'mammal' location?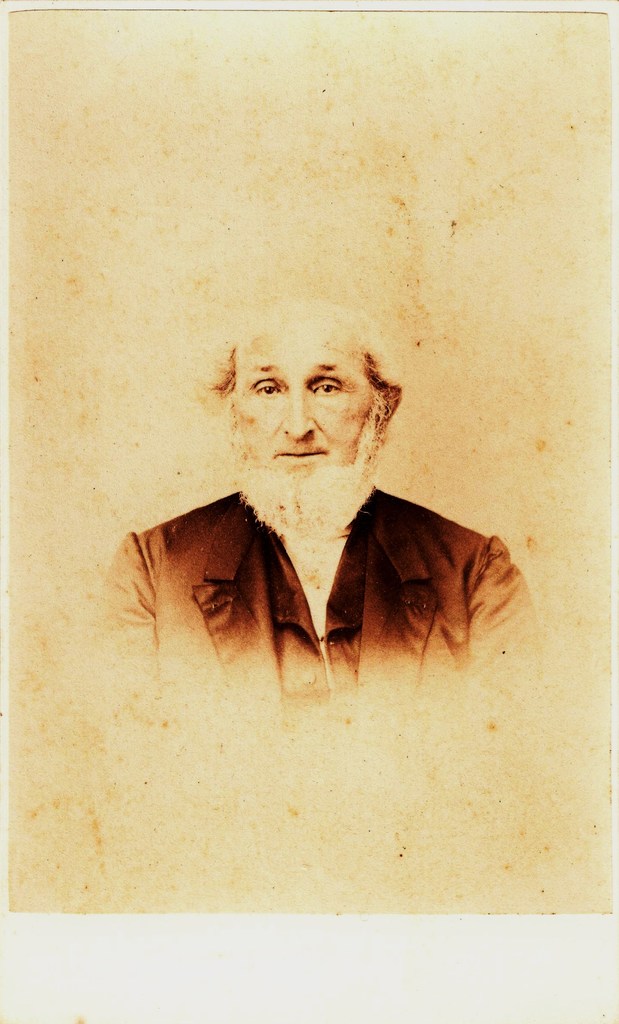
pyautogui.locateOnScreen(102, 319, 536, 736)
